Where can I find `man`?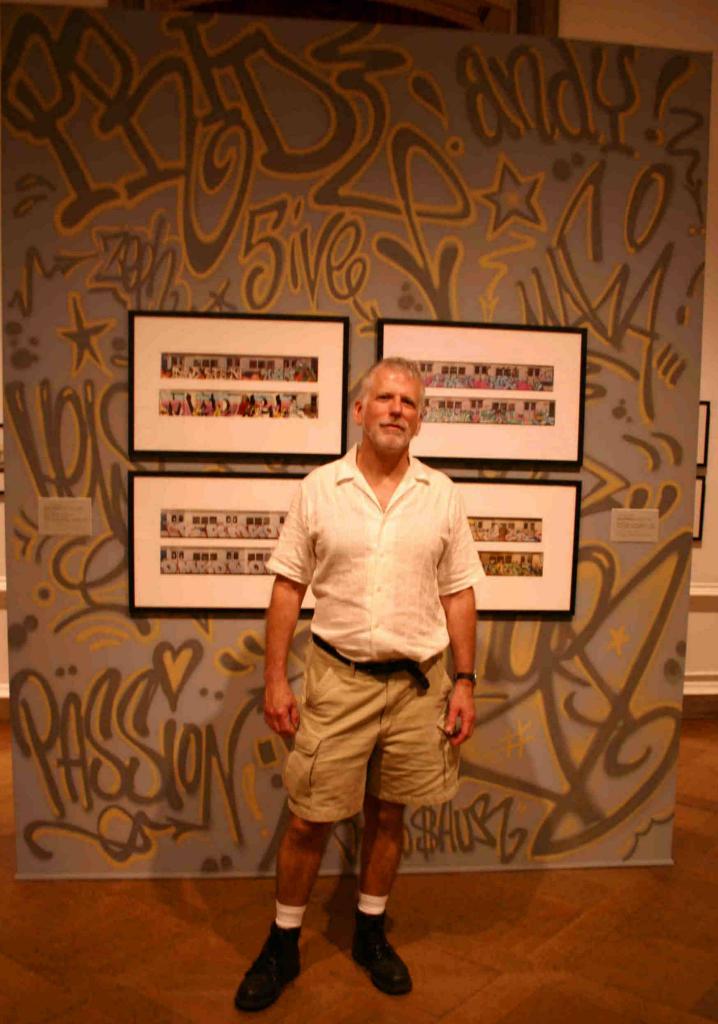
You can find it at 246,337,494,1023.
